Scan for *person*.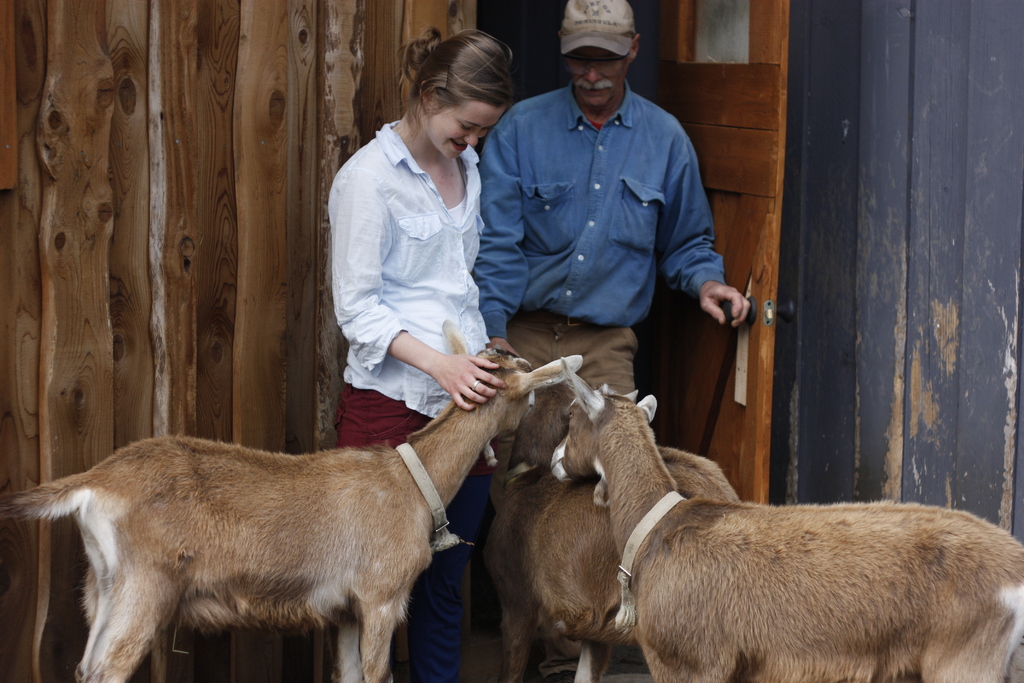
Scan result: [left=477, top=0, right=748, bottom=679].
